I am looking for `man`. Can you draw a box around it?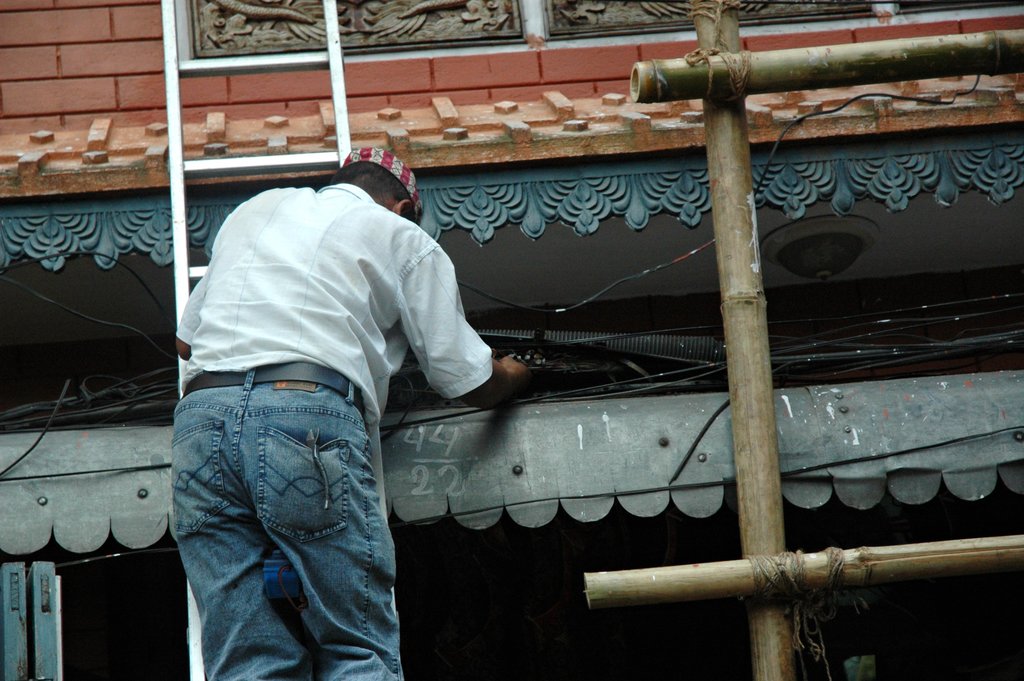
Sure, the bounding box is rect(164, 142, 530, 680).
